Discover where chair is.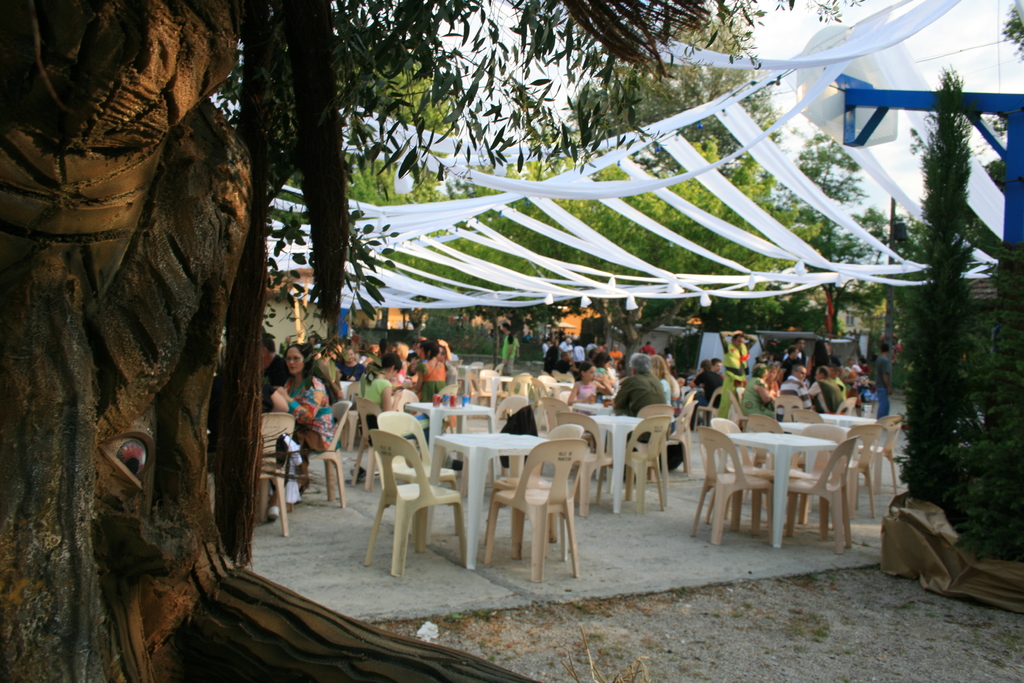
Discovered at l=362, t=428, r=470, b=578.
